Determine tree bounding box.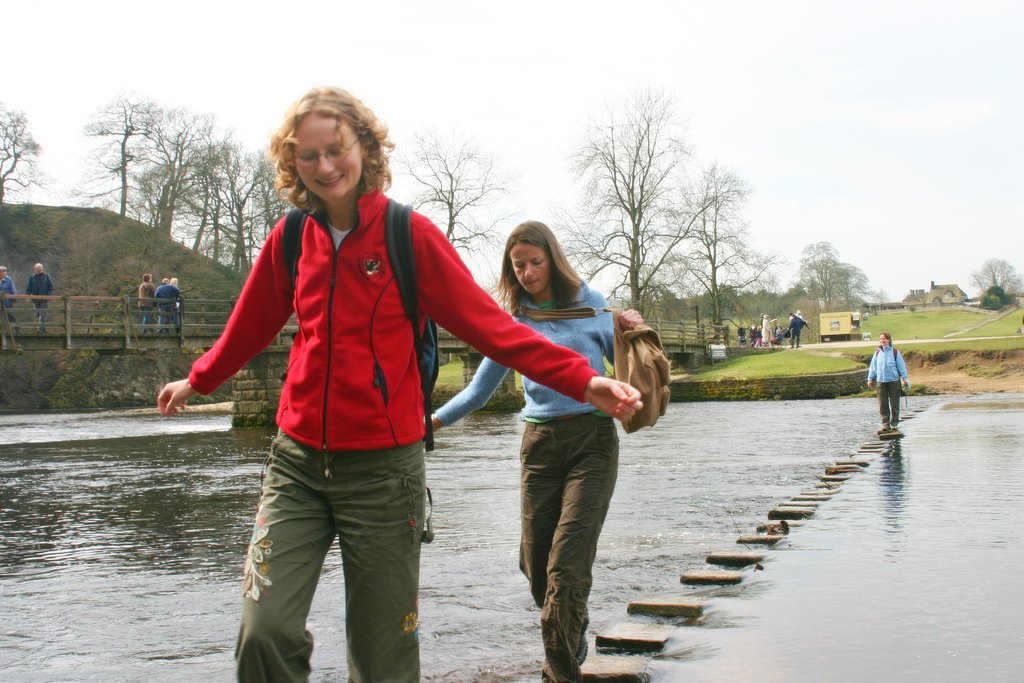
Determined: <region>968, 254, 1023, 308</region>.
